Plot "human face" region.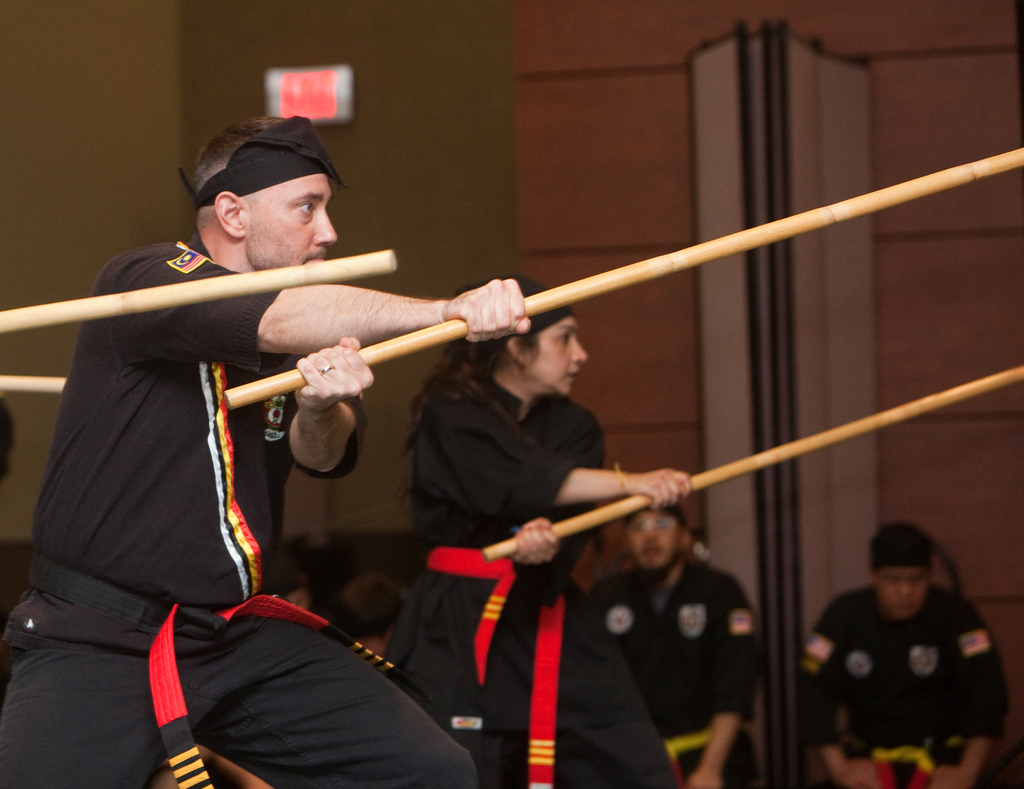
Plotted at {"left": 874, "top": 563, "right": 929, "bottom": 620}.
